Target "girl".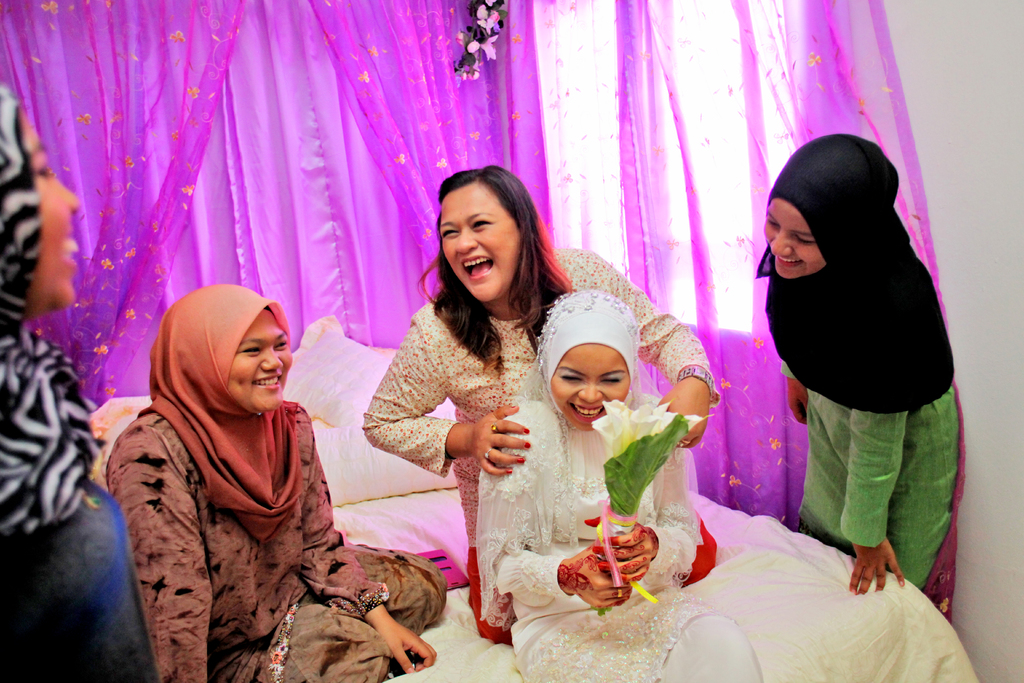
Target region: pyautogui.locateOnScreen(471, 286, 765, 682).
